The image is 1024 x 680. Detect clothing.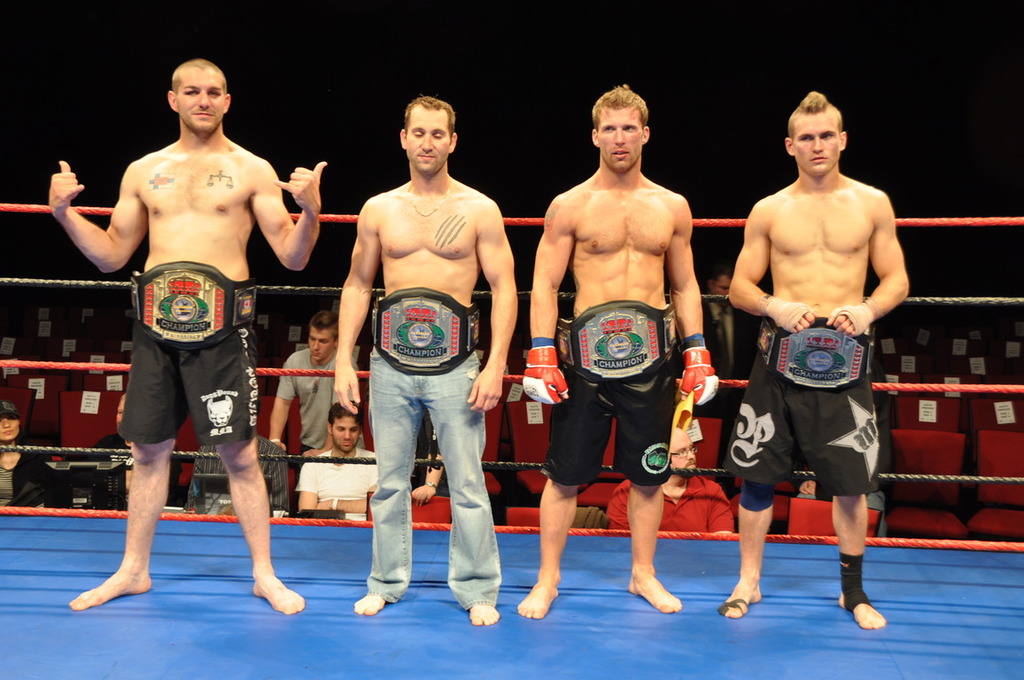
Detection: <region>725, 335, 878, 496</region>.
